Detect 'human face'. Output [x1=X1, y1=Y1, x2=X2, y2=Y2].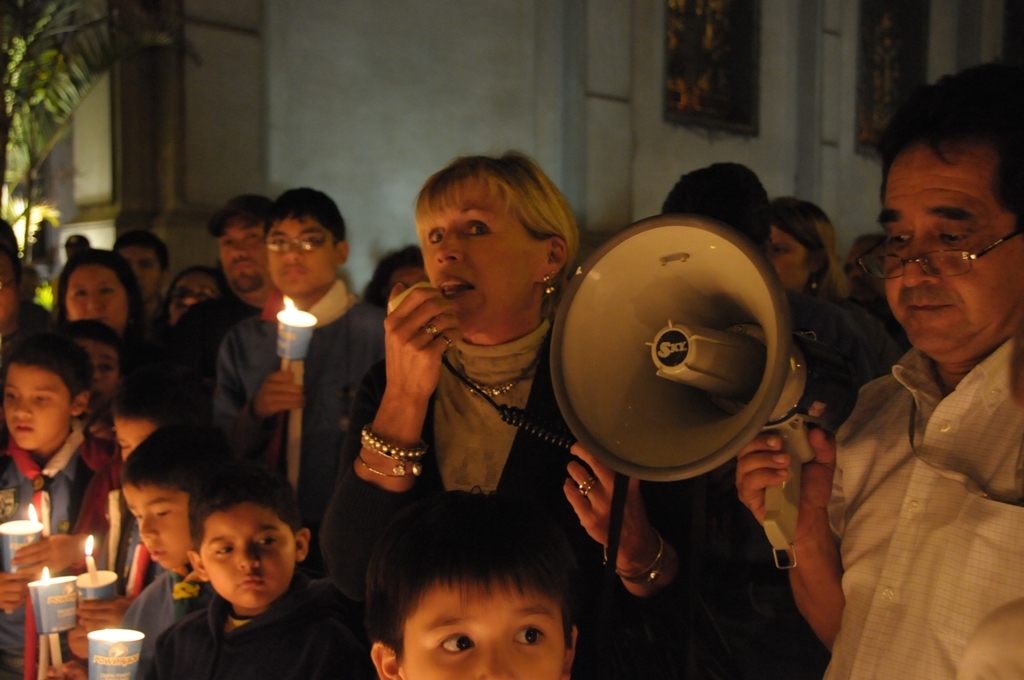
[x1=203, y1=219, x2=266, y2=299].
